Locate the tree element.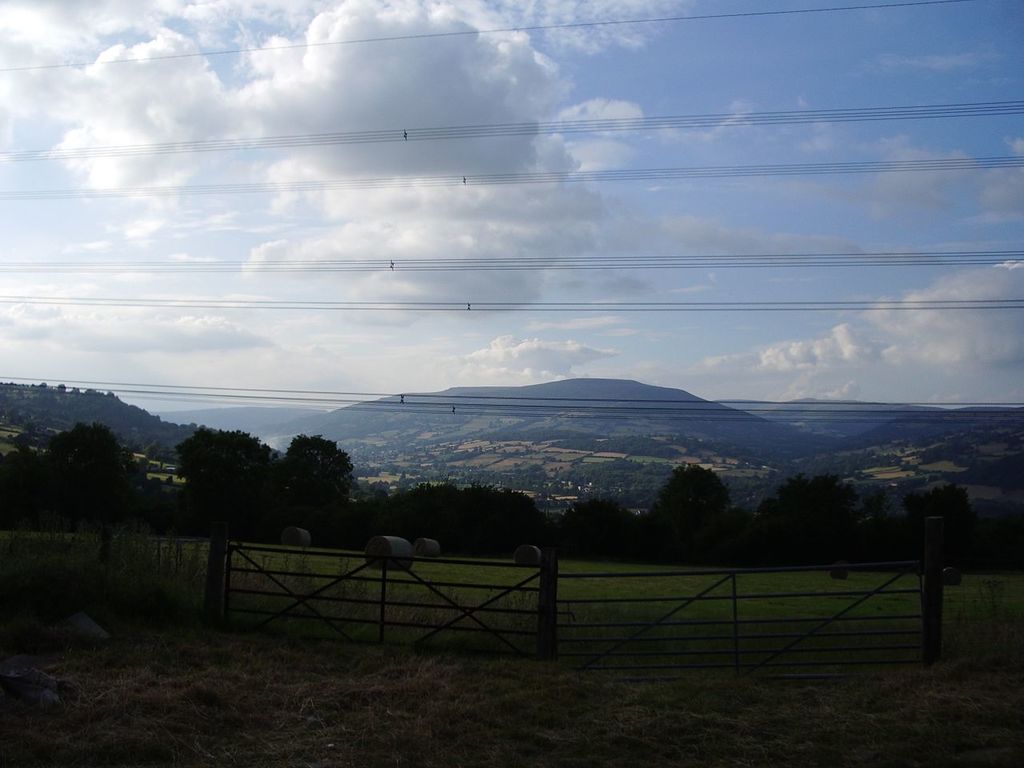
Element bbox: region(903, 474, 972, 569).
